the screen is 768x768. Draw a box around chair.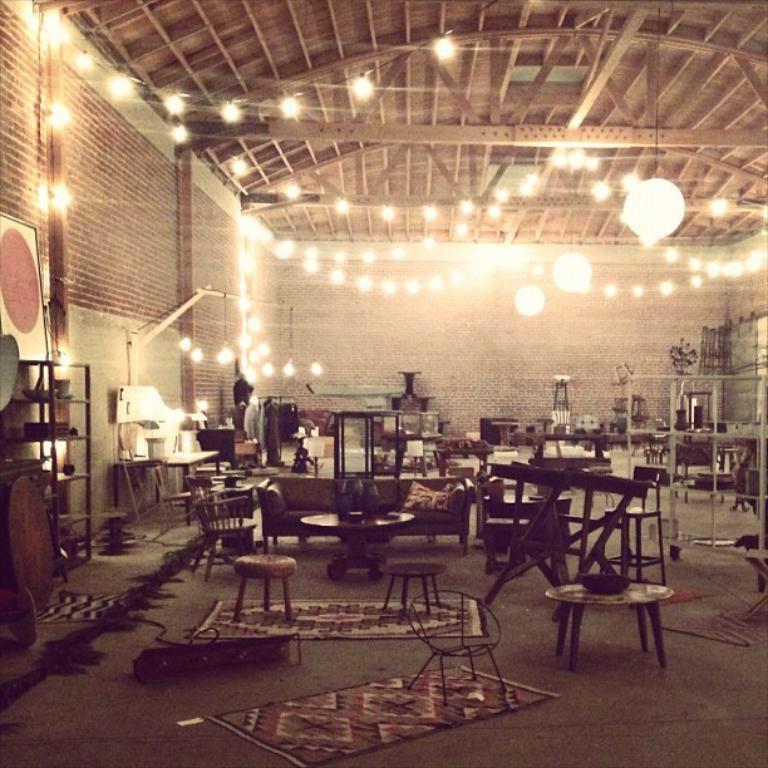
select_region(192, 484, 260, 584).
